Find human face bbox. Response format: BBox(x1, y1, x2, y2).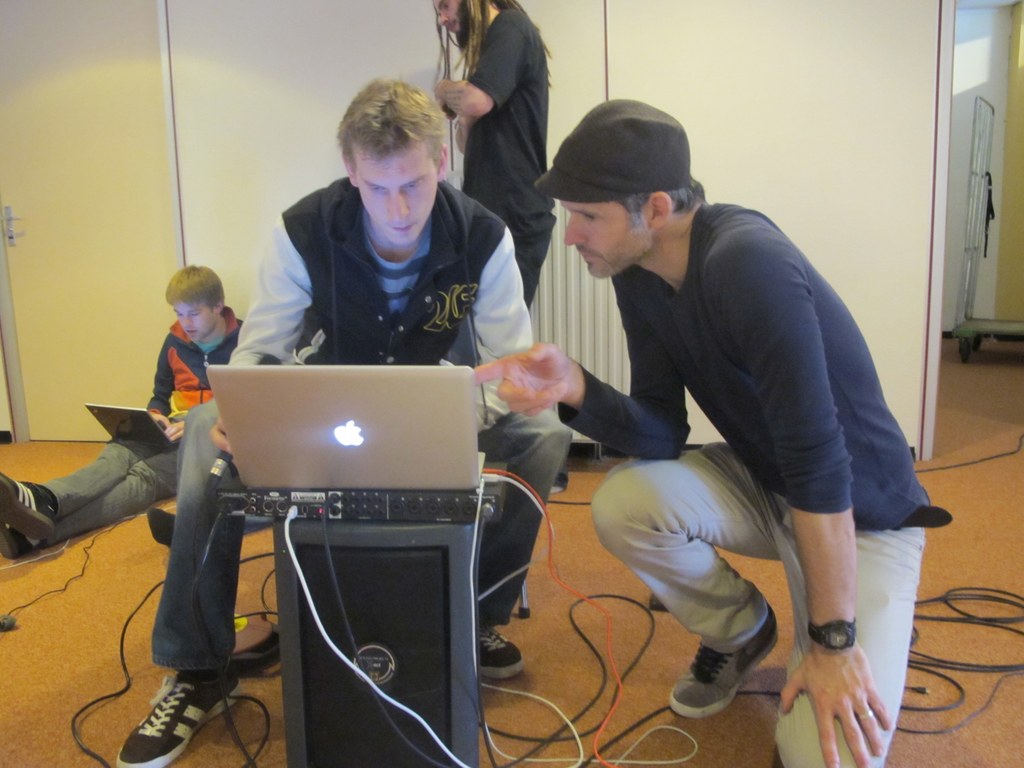
BBox(431, 0, 461, 40).
